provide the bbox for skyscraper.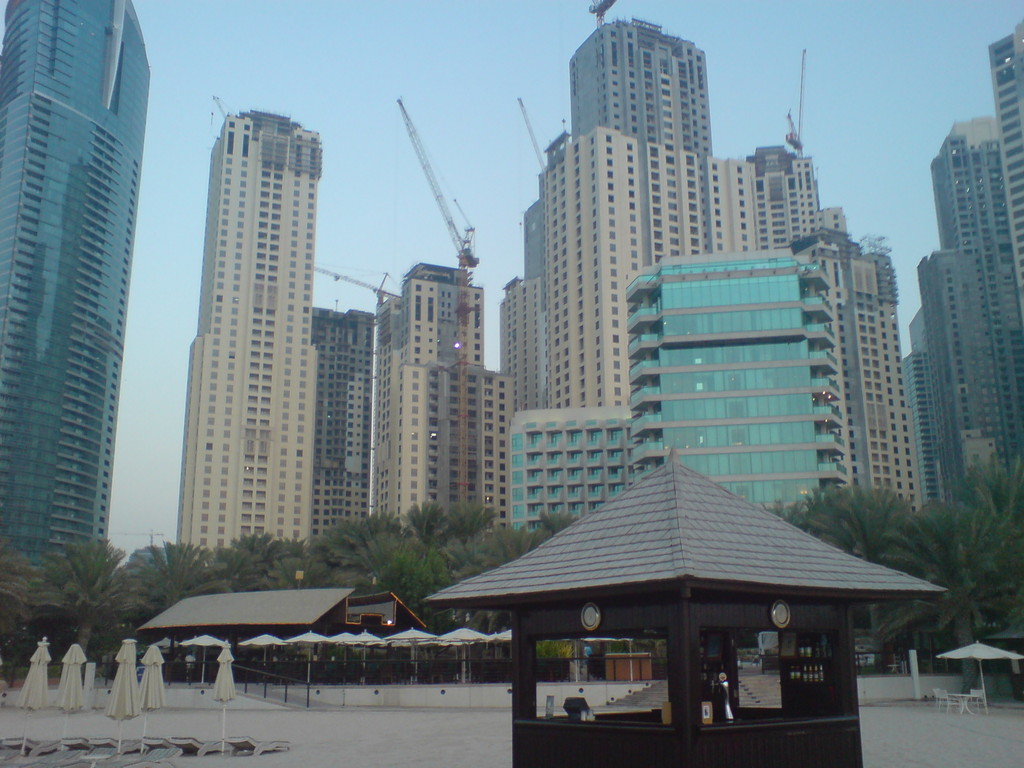
(507,240,860,543).
